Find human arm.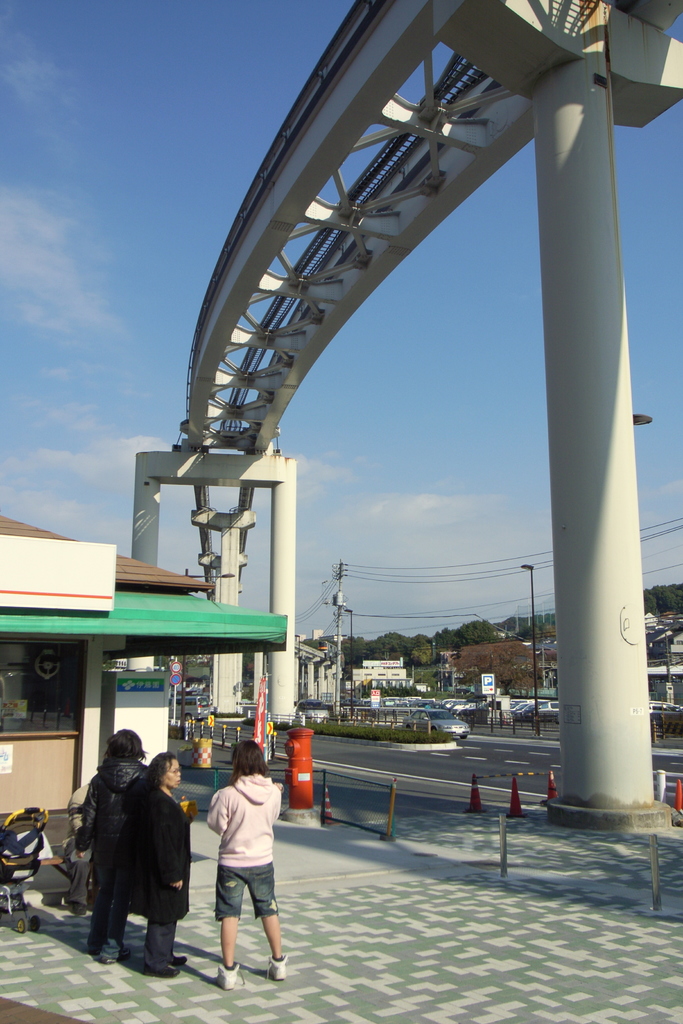
crop(205, 785, 236, 834).
